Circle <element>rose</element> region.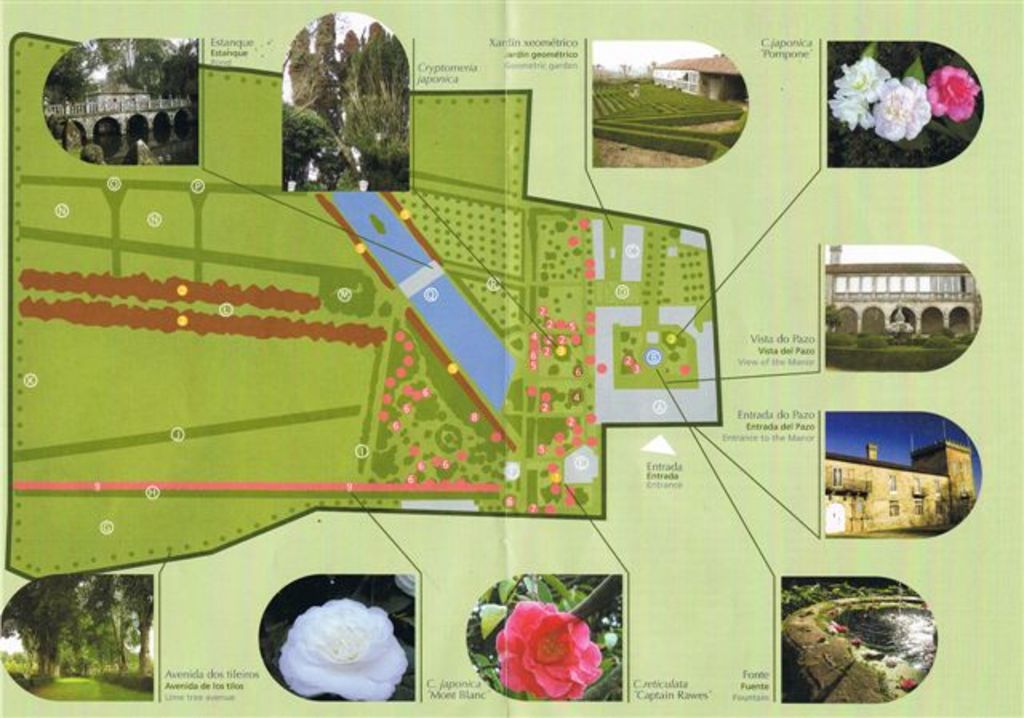
Region: l=874, t=75, r=931, b=139.
